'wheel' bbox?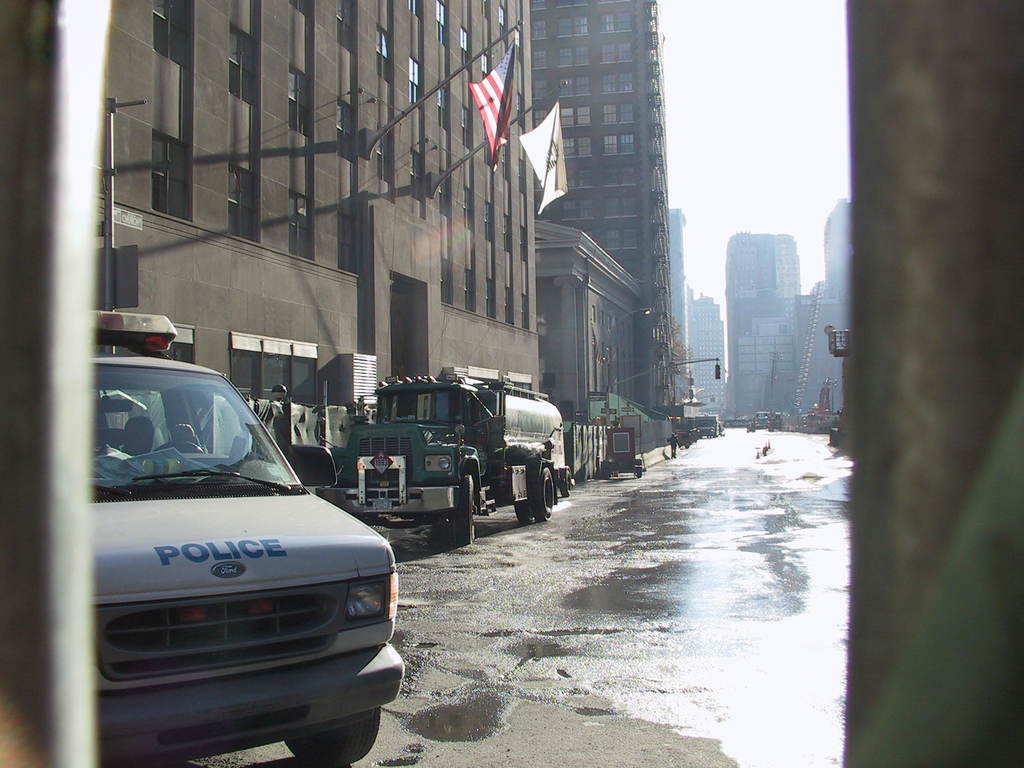
[left=451, top=476, right=477, bottom=547]
